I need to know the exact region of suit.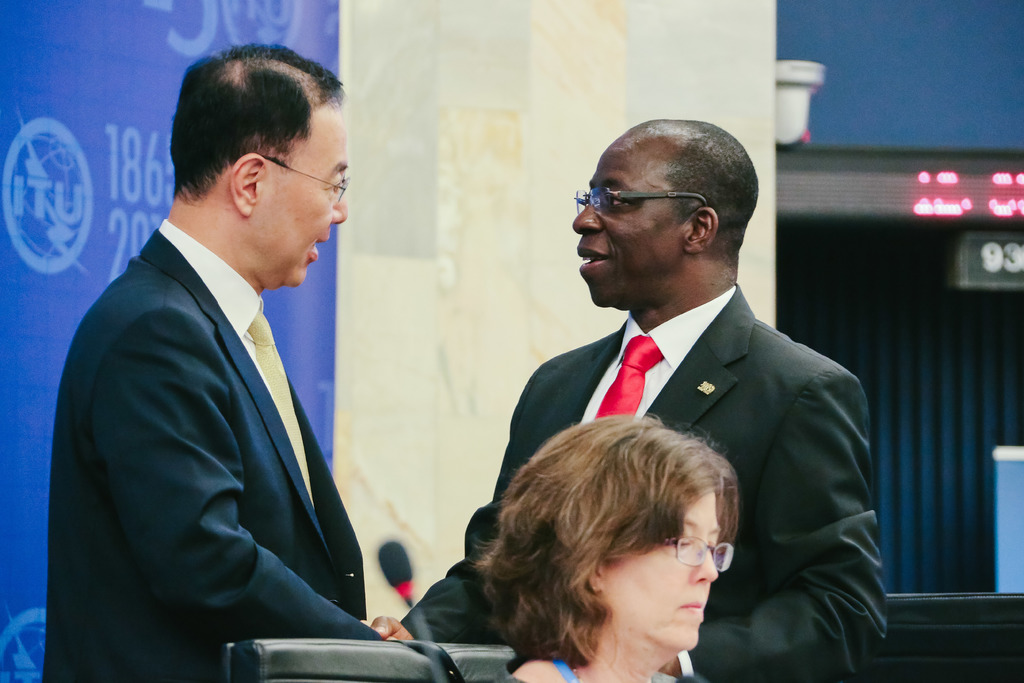
Region: [399,283,886,682].
